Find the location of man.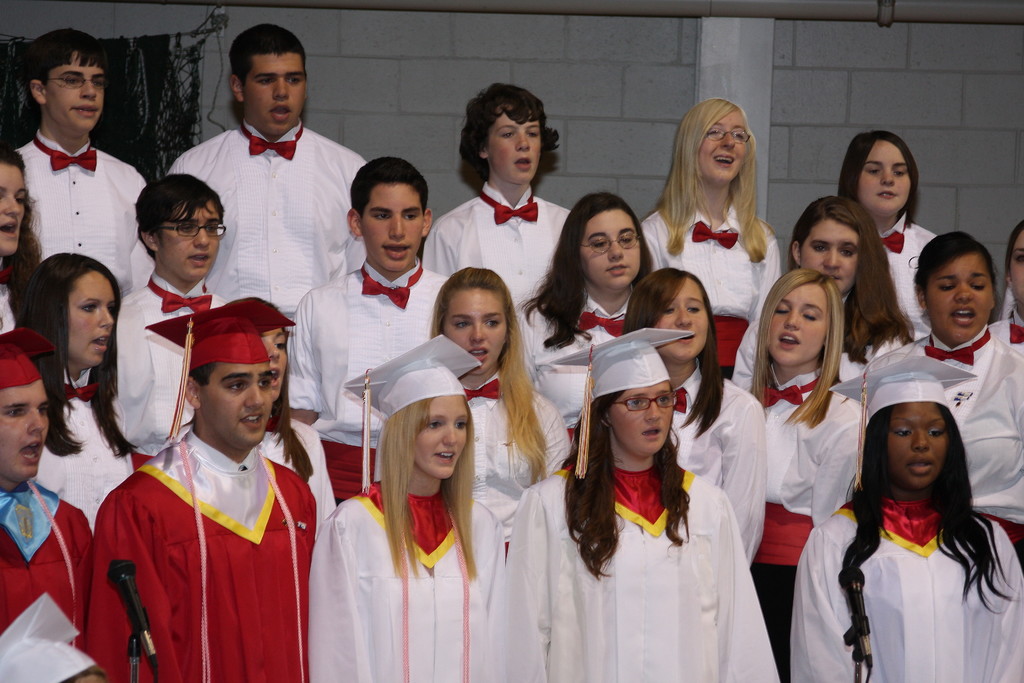
Location: 166/37/359/386.
